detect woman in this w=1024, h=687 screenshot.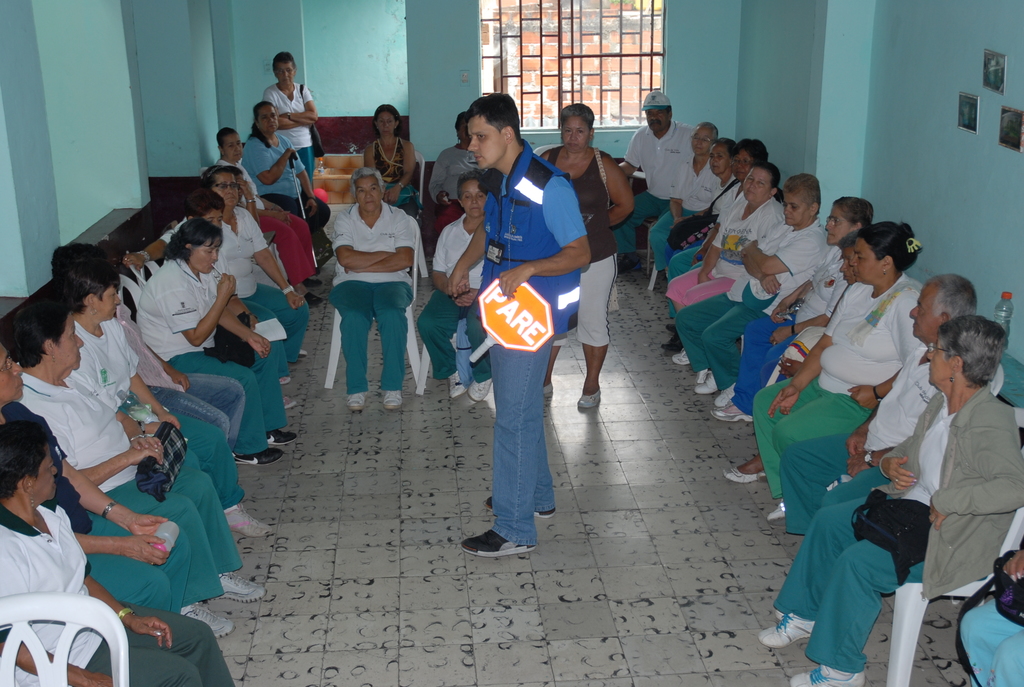
Detection: select_region(51, 258, 274, 537).
